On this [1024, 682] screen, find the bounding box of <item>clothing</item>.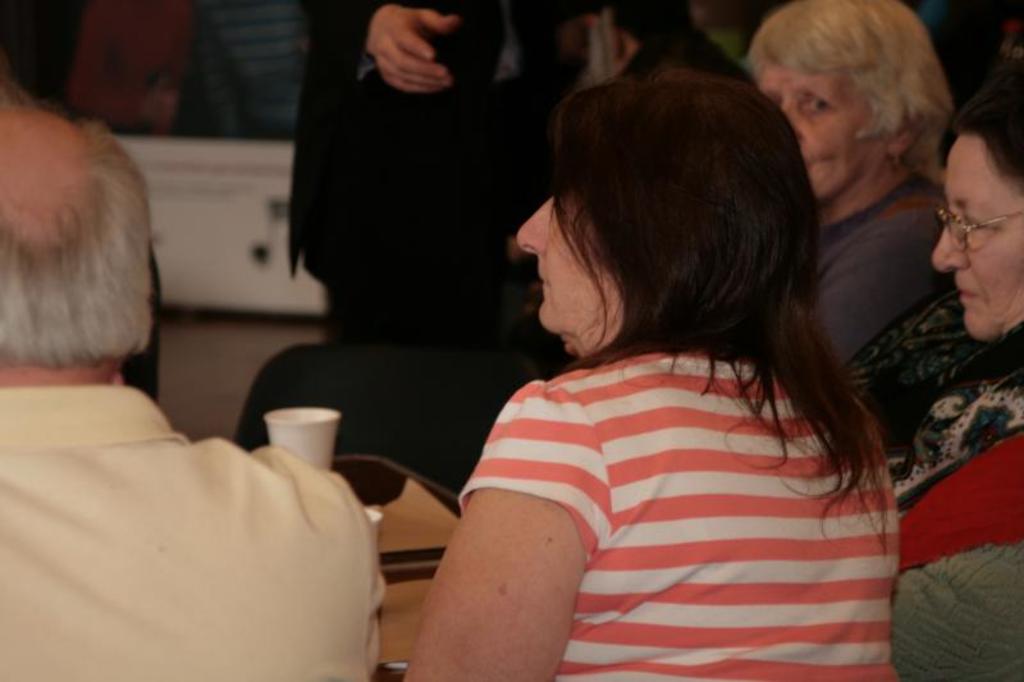
Bounding box: rect(820, 171, 956, 372).
